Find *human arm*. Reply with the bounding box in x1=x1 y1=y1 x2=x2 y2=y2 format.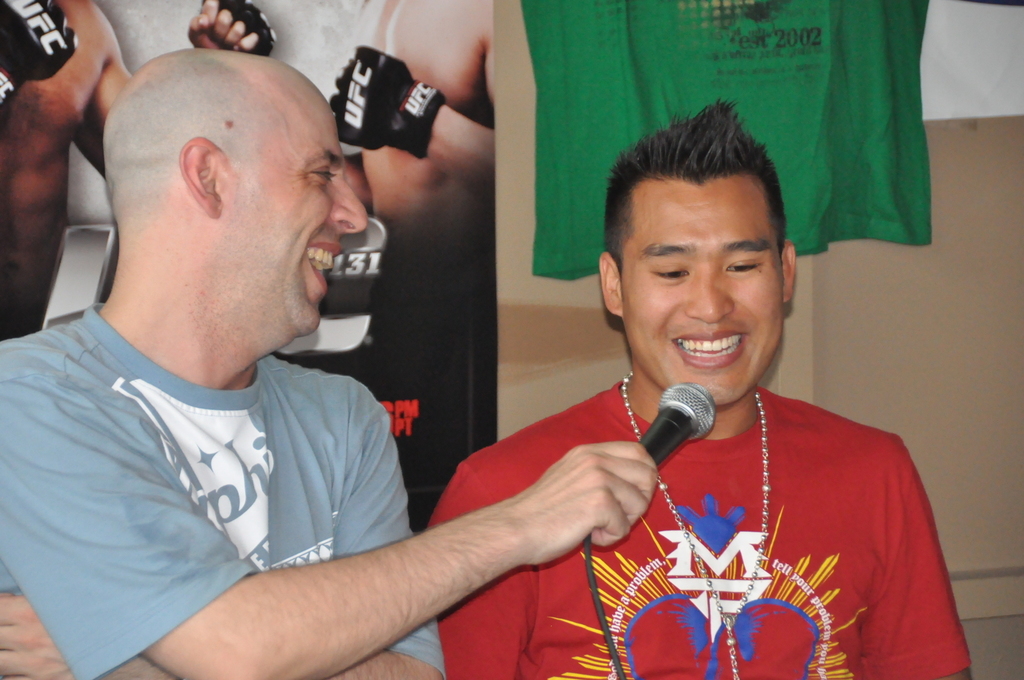
x1=333 y1=46 x2=496 y2=214.
